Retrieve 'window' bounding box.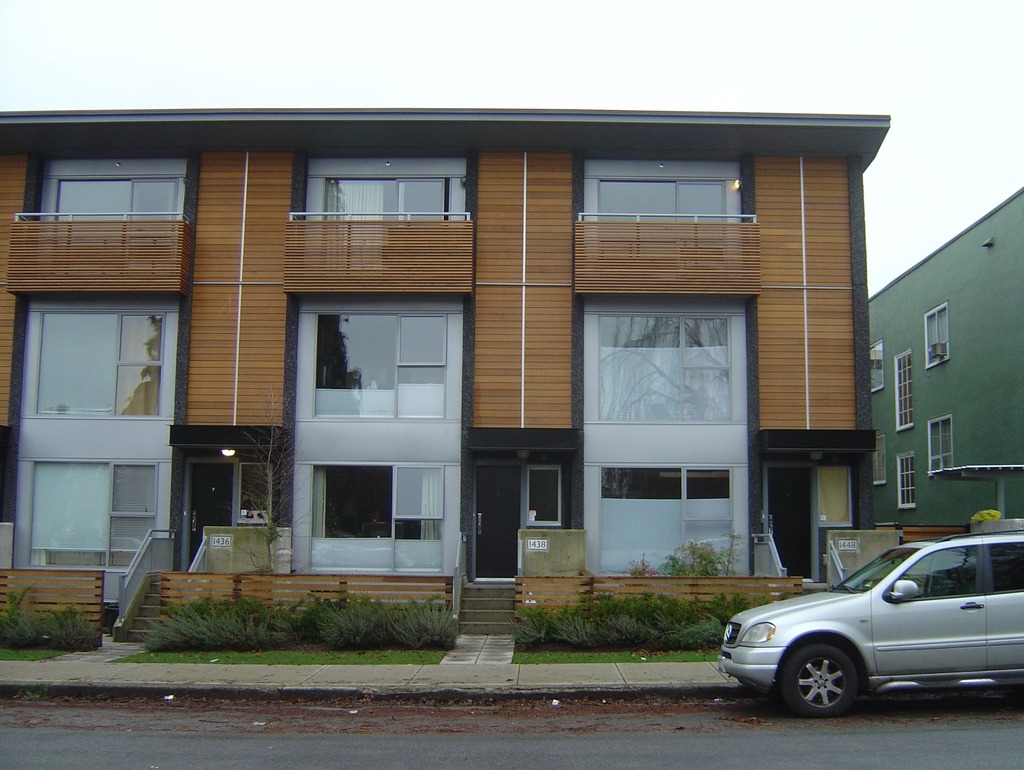
Bounding box: bbox=(397, 314, 449, 416).
